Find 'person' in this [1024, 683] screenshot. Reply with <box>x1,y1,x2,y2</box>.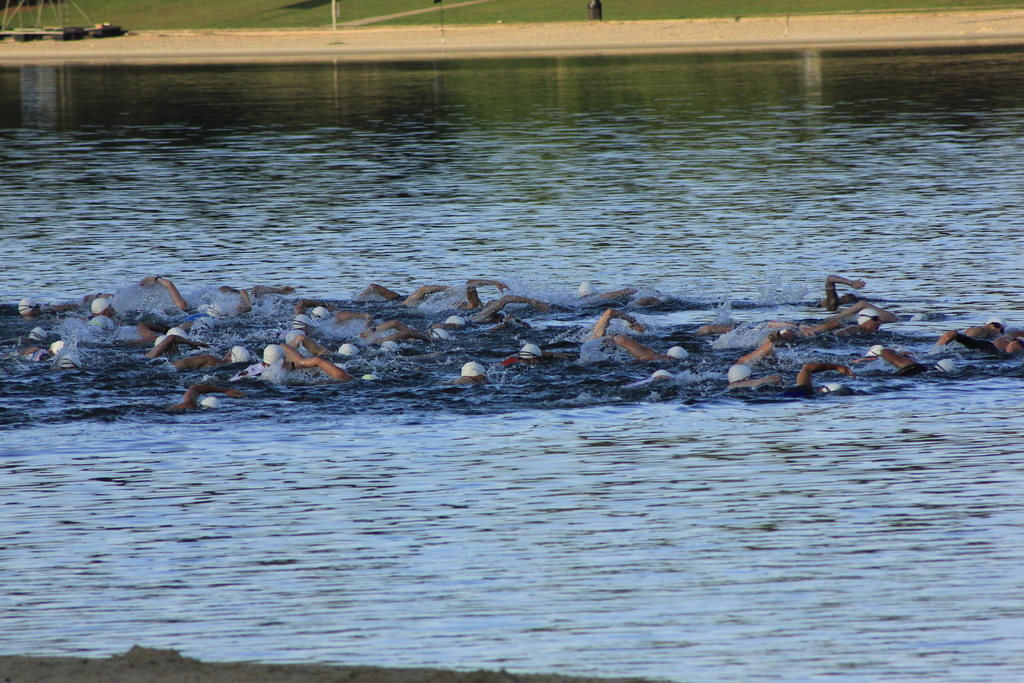
<box>159,377,252,418</box>.
